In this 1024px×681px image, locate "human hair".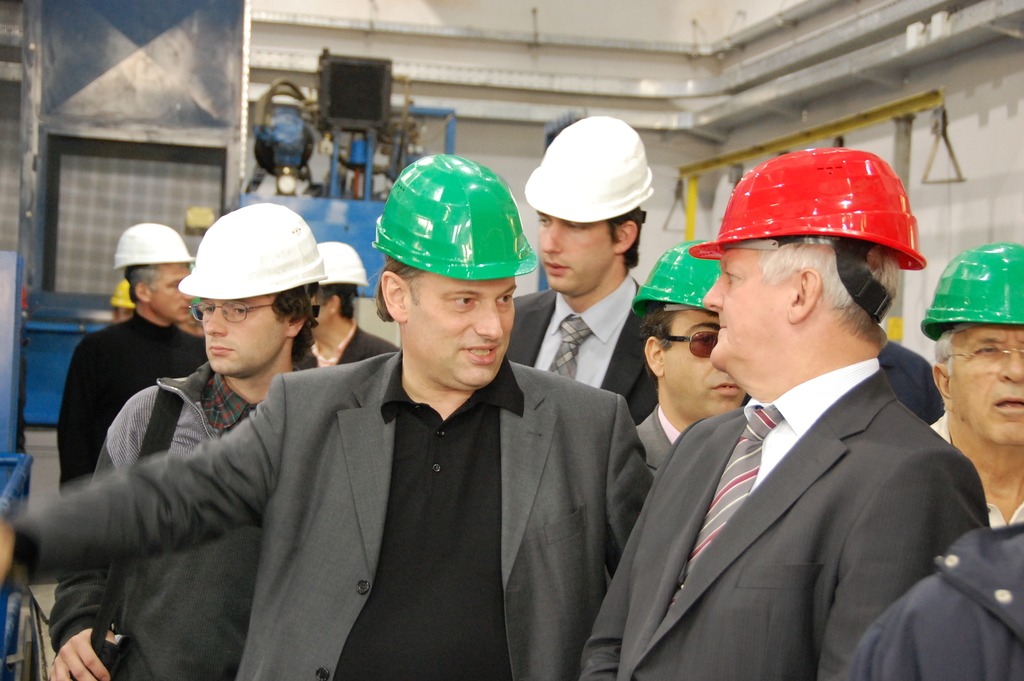
Bounding box: l=375, t=254, r=427, b=321.
